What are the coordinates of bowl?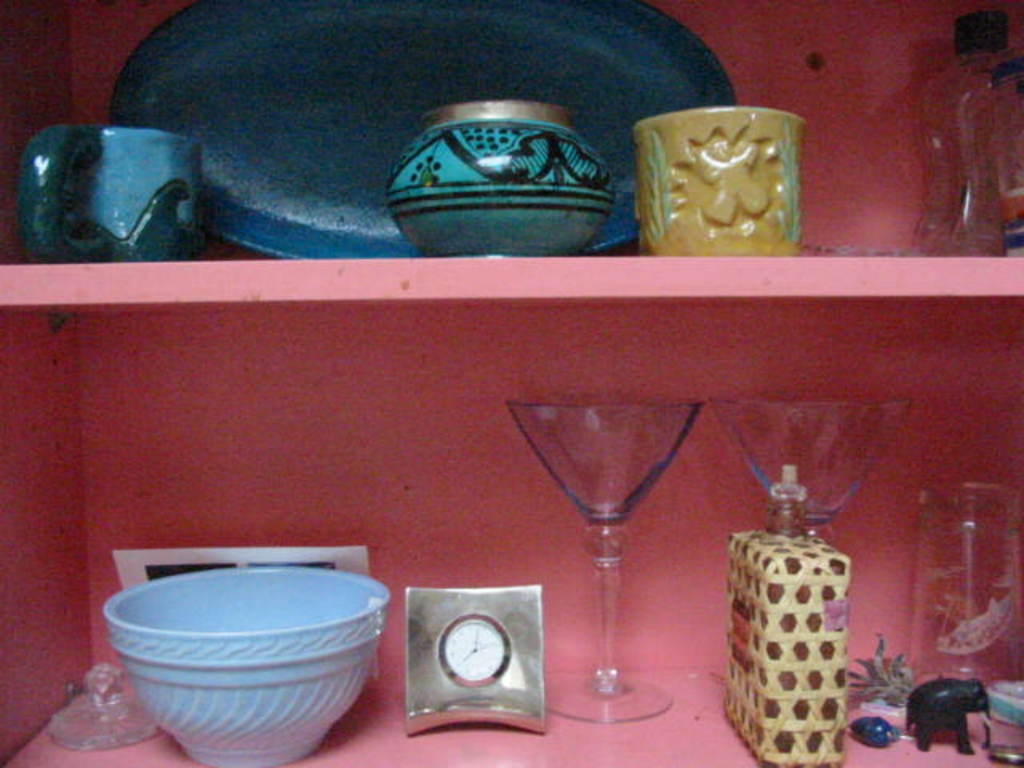
86:557:389:758.
